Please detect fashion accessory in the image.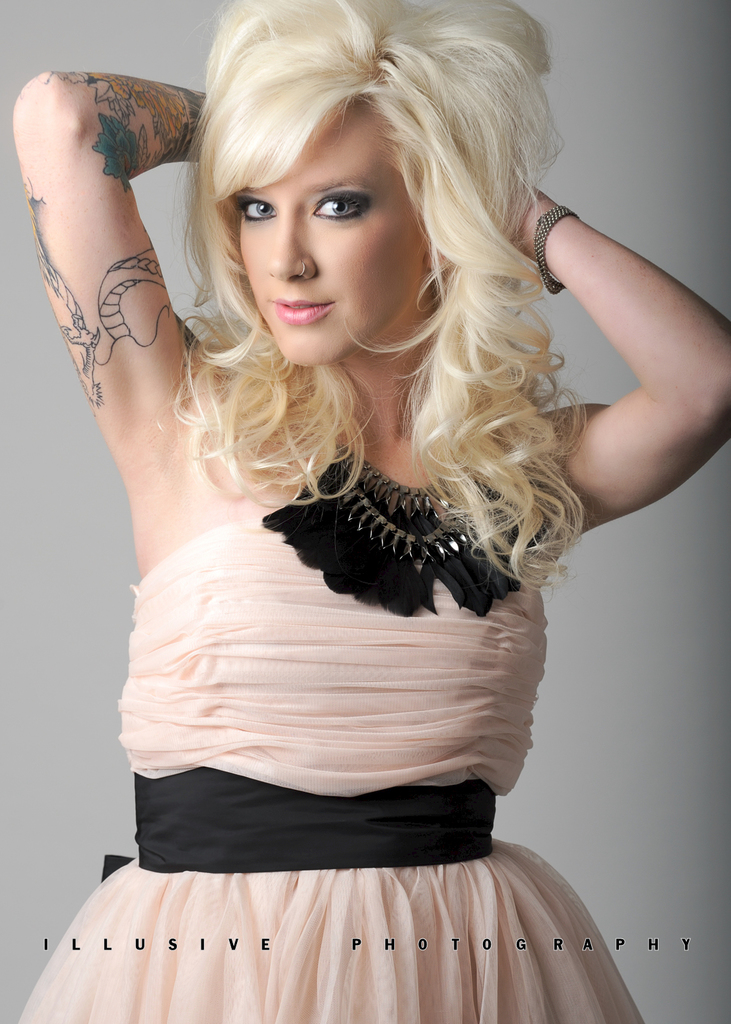
bbox=(530, 185, 574, 306).
